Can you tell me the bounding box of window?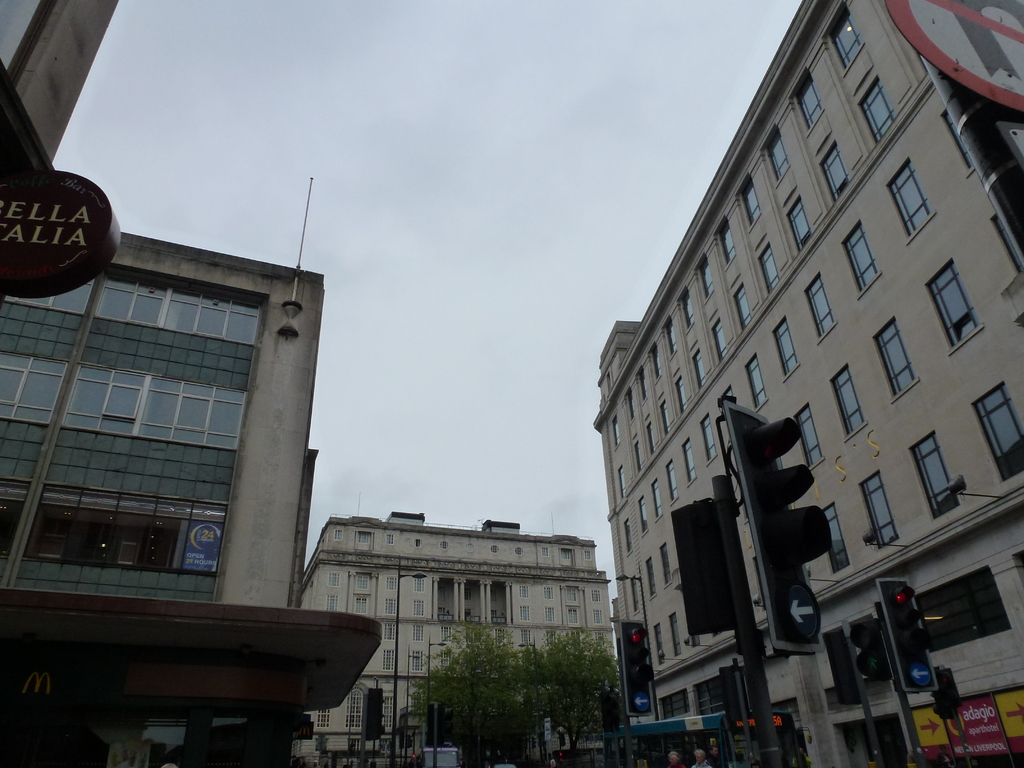
select_region(415, 539, 429, 545).
